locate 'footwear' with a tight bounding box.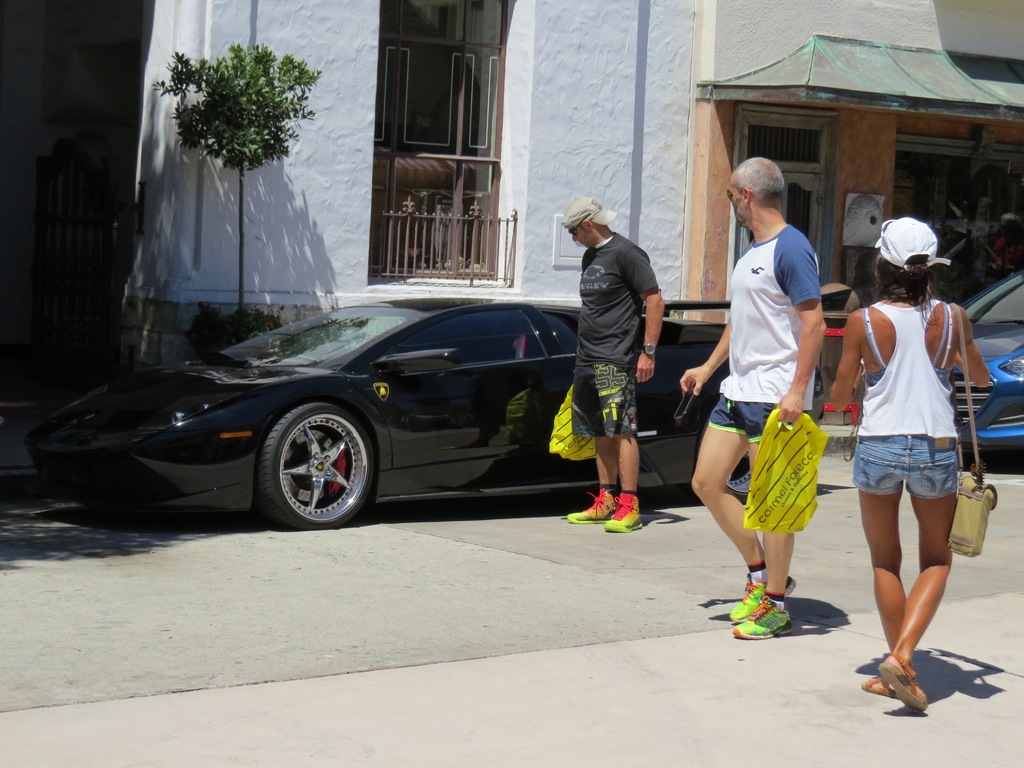
569:478:620:523.
